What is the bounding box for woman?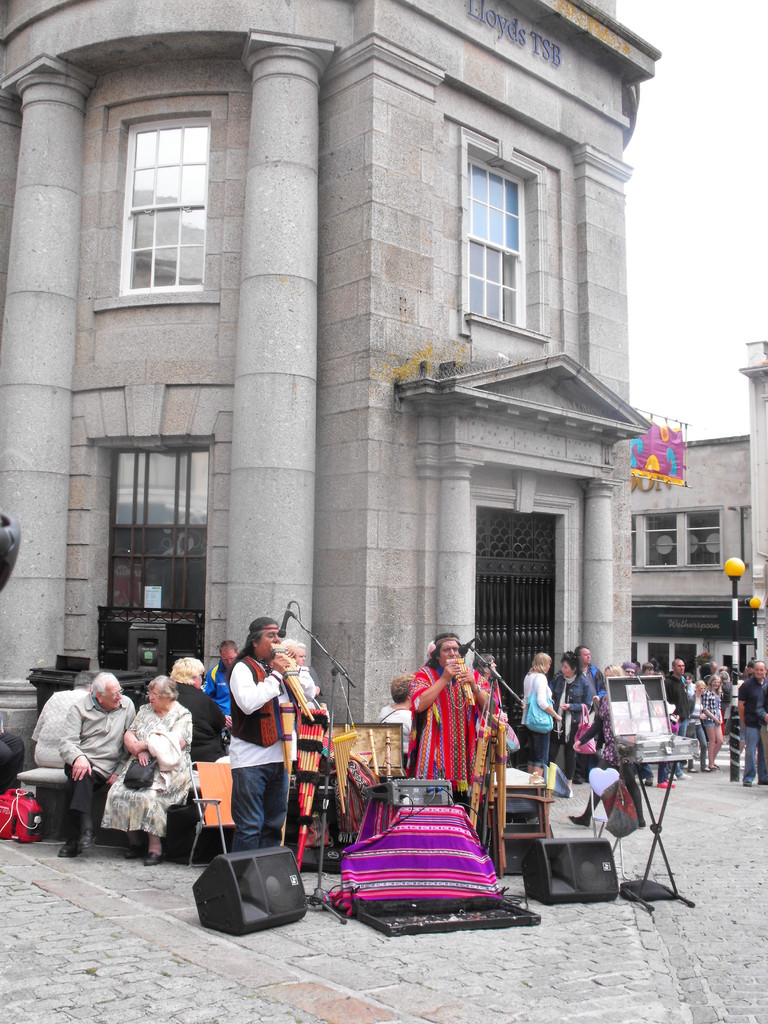
Rect(522, 655, 559, 781).
